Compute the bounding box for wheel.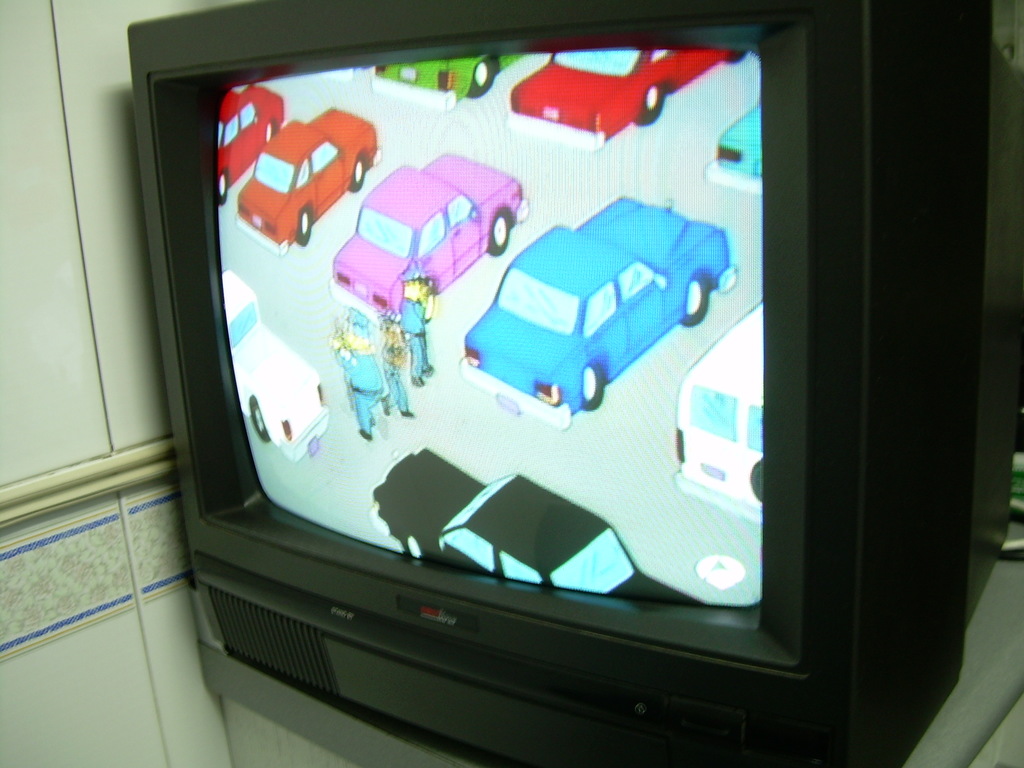
bbox=[749, 466, 763, 497].
